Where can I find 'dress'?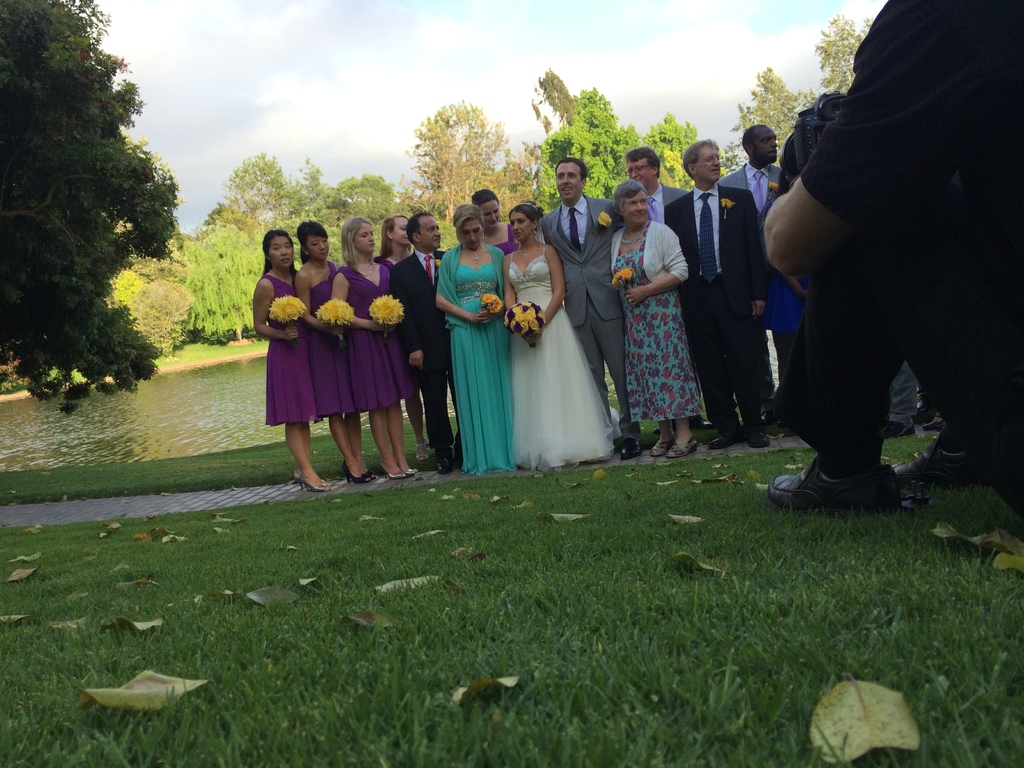
You can find it at region(264, 276, 323, 427).
